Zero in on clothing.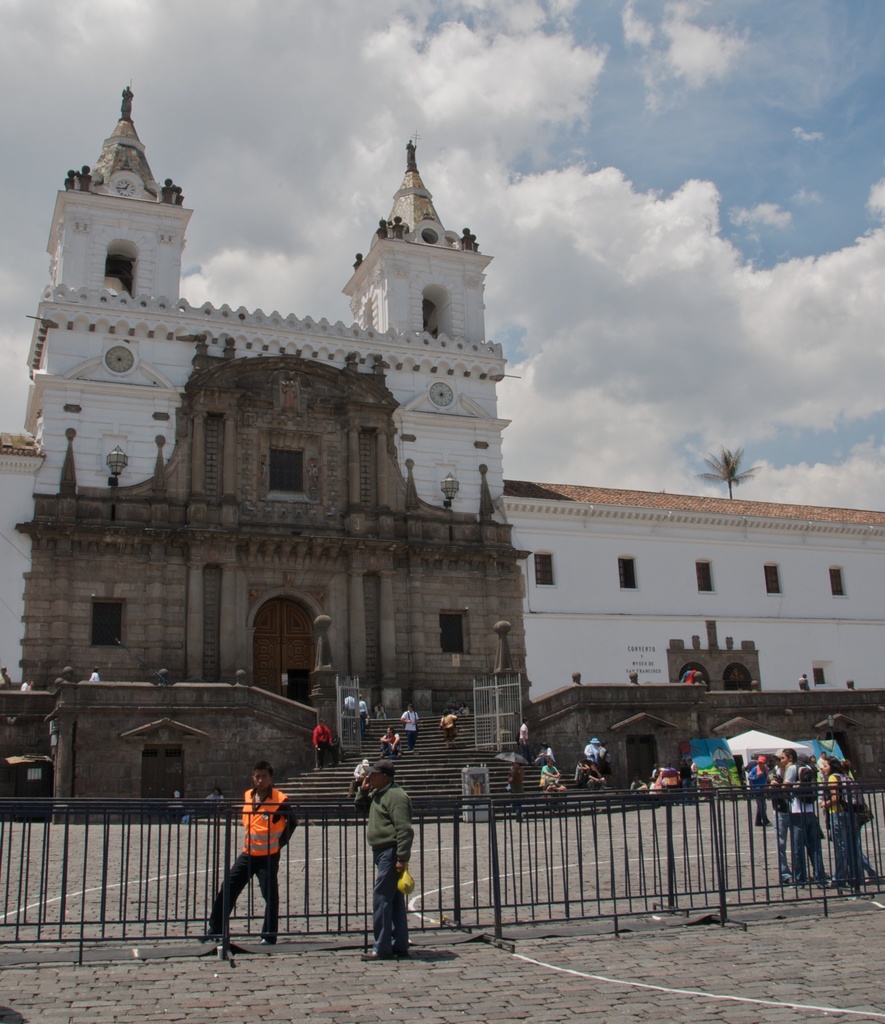
Zeroed in: <region>307, 729, 347, 776</region>.
